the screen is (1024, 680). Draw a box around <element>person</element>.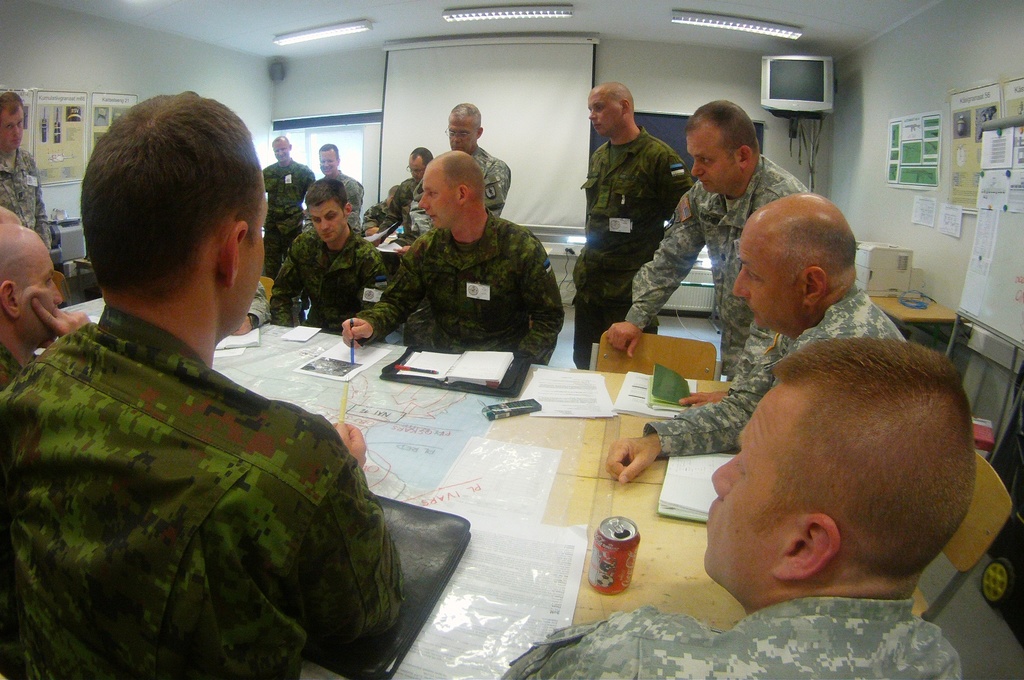
region(36, 164, 402, 679).
